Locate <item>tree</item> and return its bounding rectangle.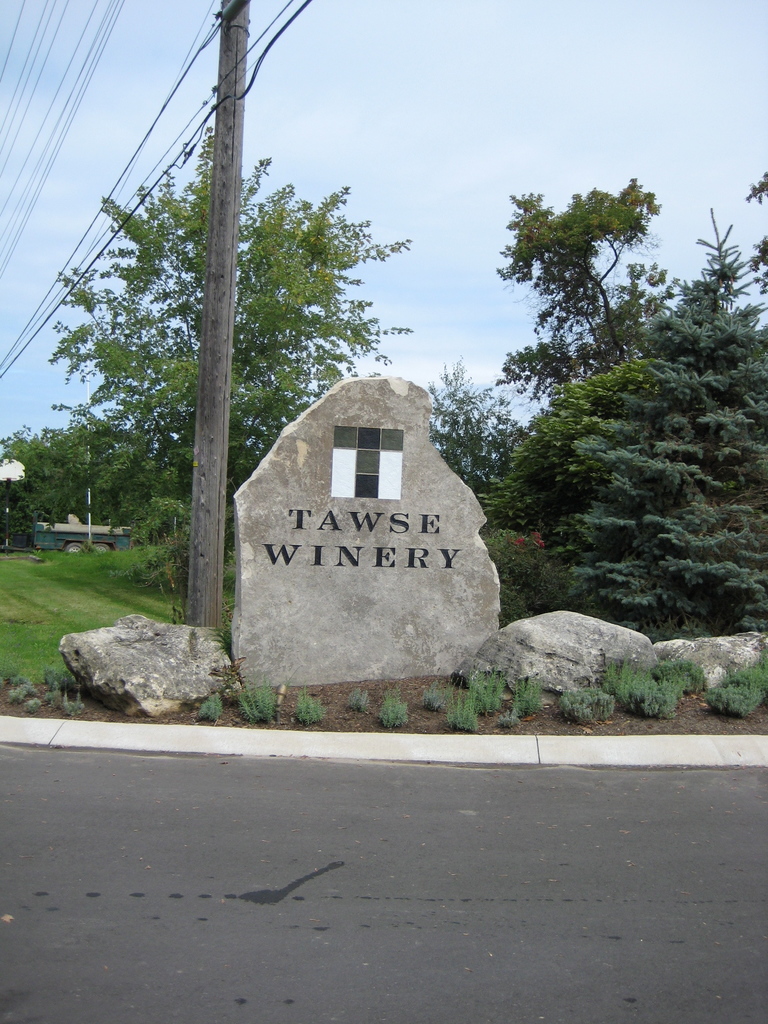
bbox=[0, 396, 100, 555].
